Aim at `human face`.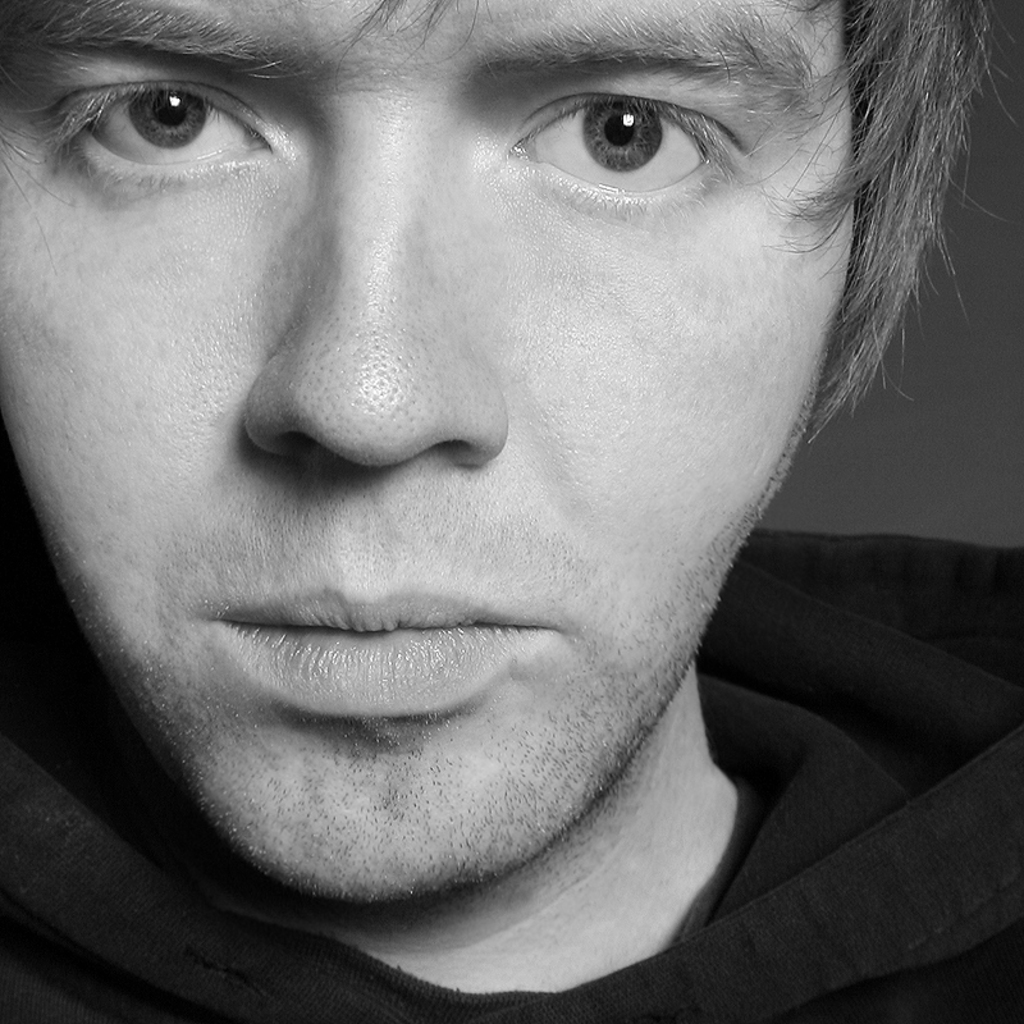
Aimed at detection(0, 0, 856, 904).
